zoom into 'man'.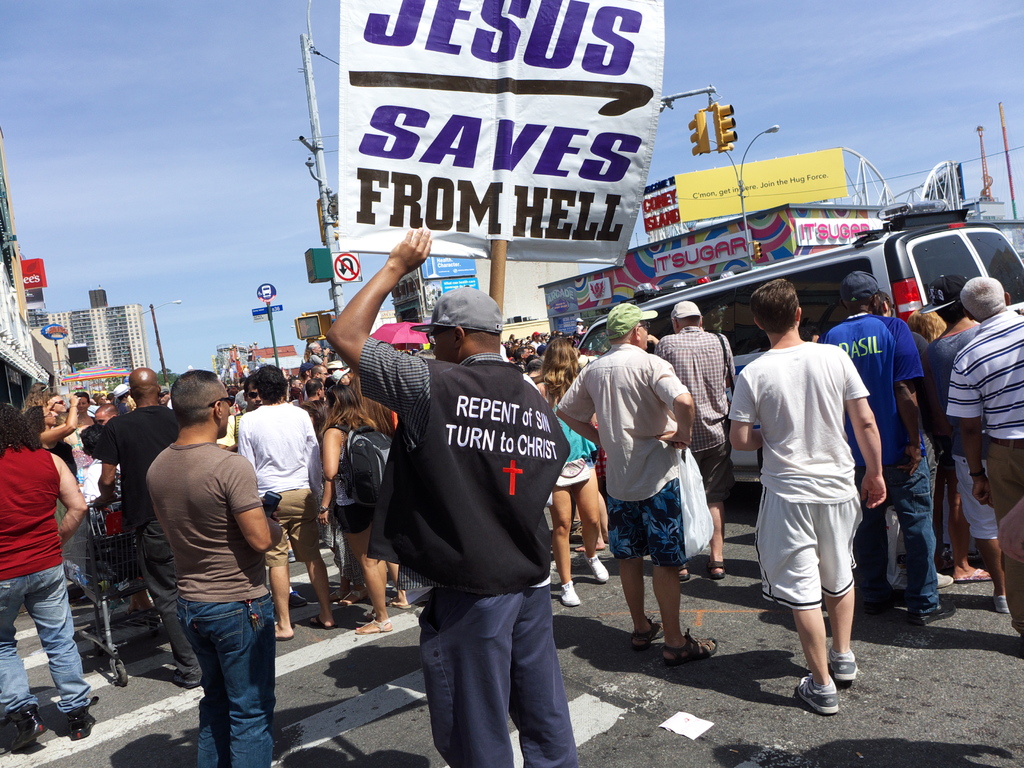
Zoom target: region(945, 274, 1023, 647).
